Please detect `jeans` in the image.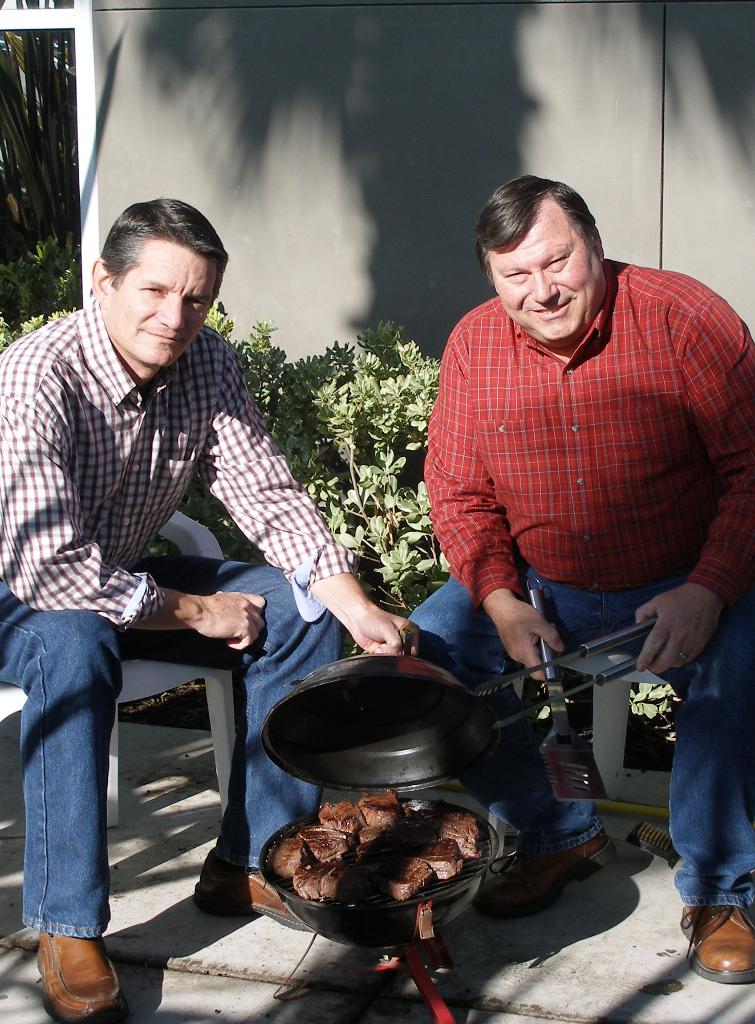
detection(410, 572, 754, 911).
